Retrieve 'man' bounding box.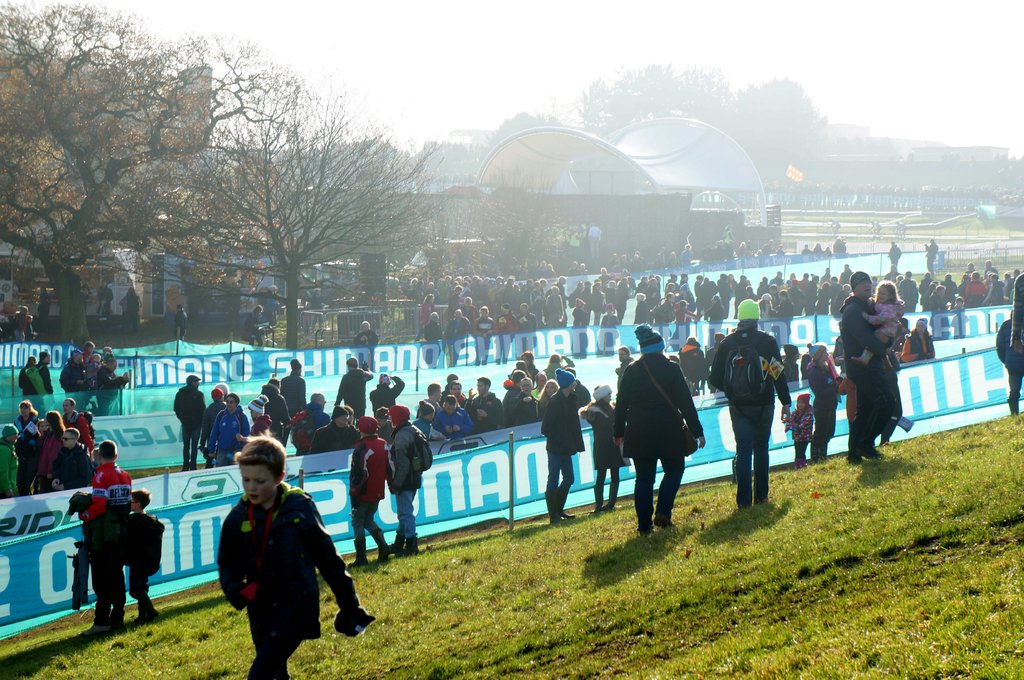
Bounding box: x1=99, y1=278, x2=115, y2=328.
